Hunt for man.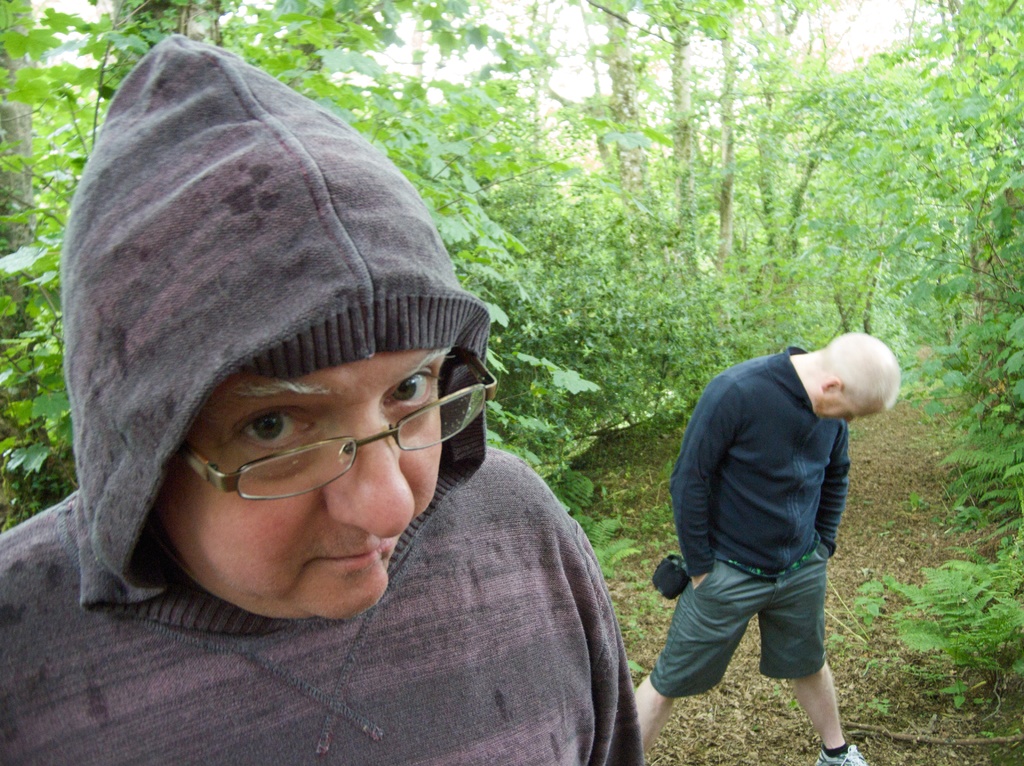
Hunted down at box(0, 28, 637, 765).
